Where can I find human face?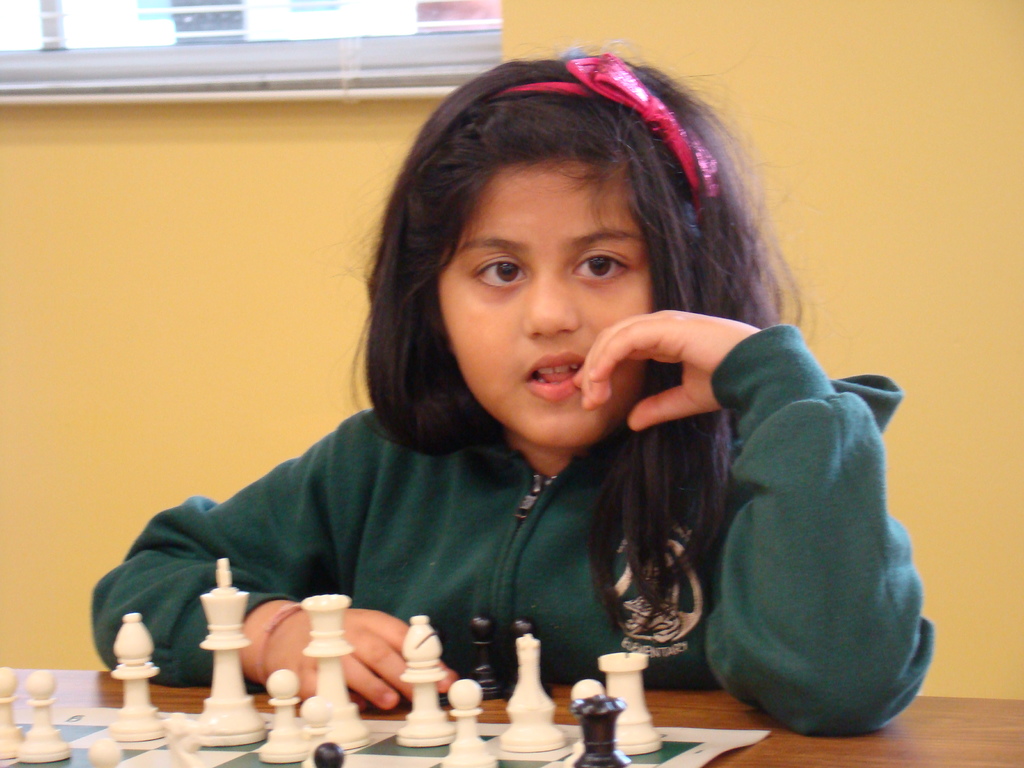
You can find it at <bbox>424, 148, 675, 436</bbox>.
